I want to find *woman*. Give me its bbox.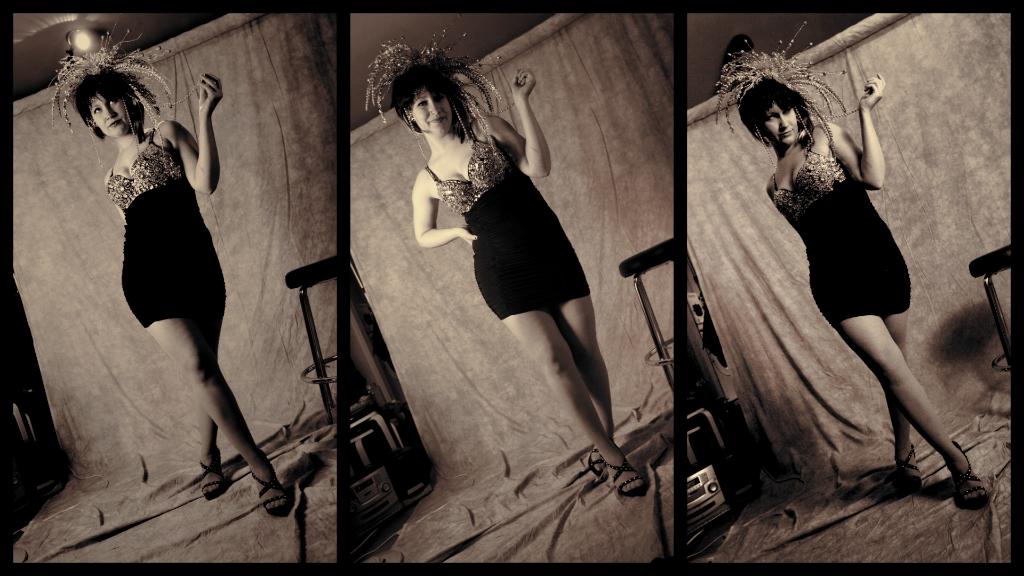
bbox(84, 19, 256, 490).
